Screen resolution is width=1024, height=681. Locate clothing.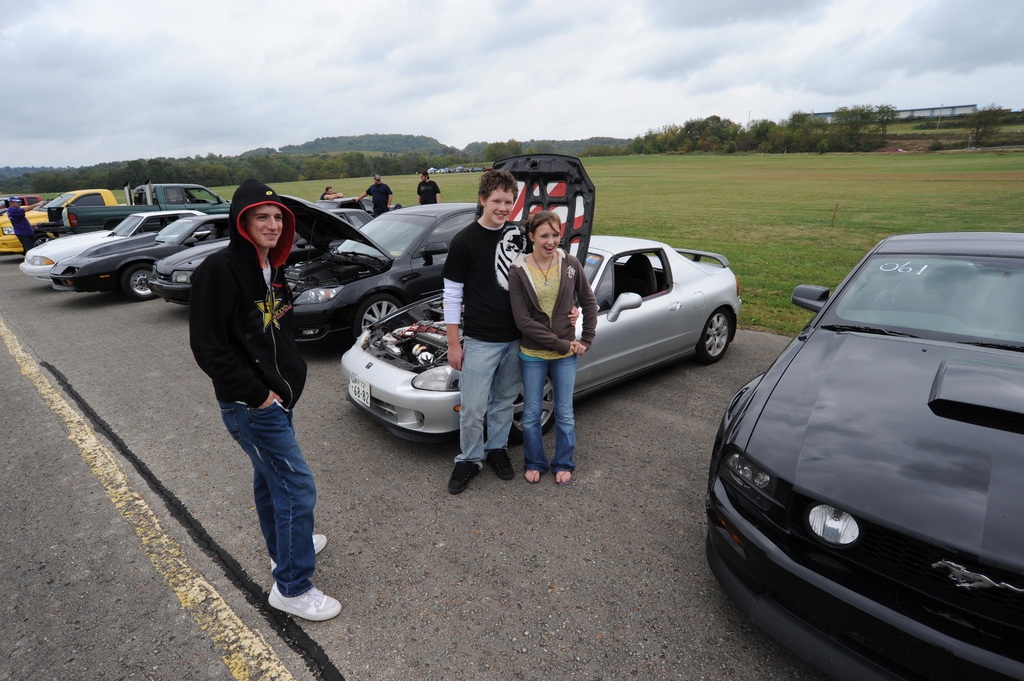
left=441, top=215, right=529, bottom=456.
